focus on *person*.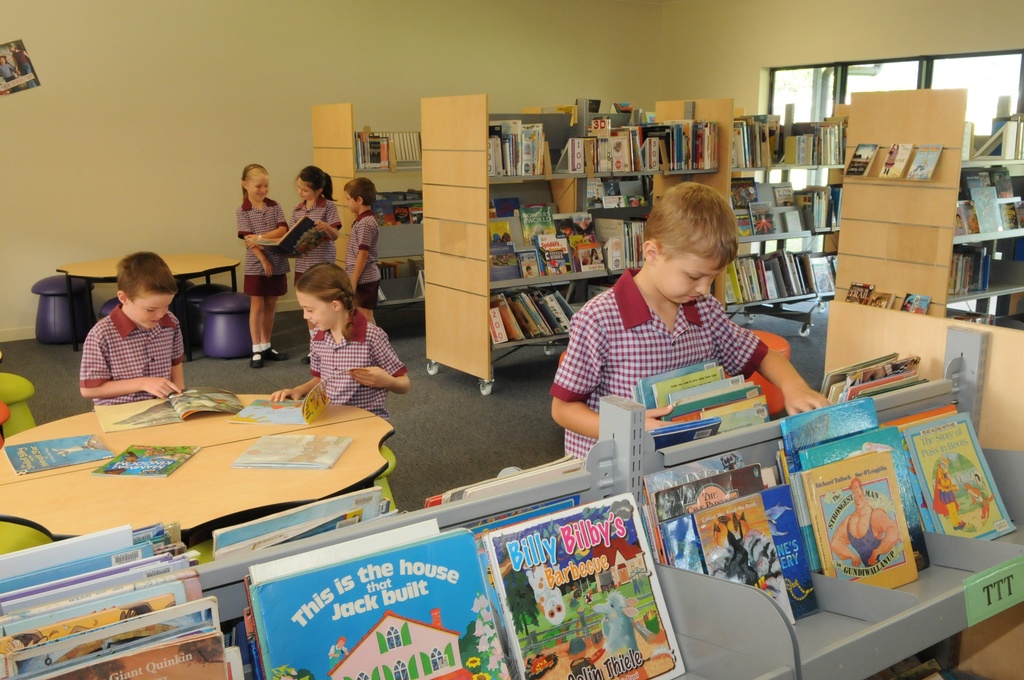
Focused at 826:476:899:563.
